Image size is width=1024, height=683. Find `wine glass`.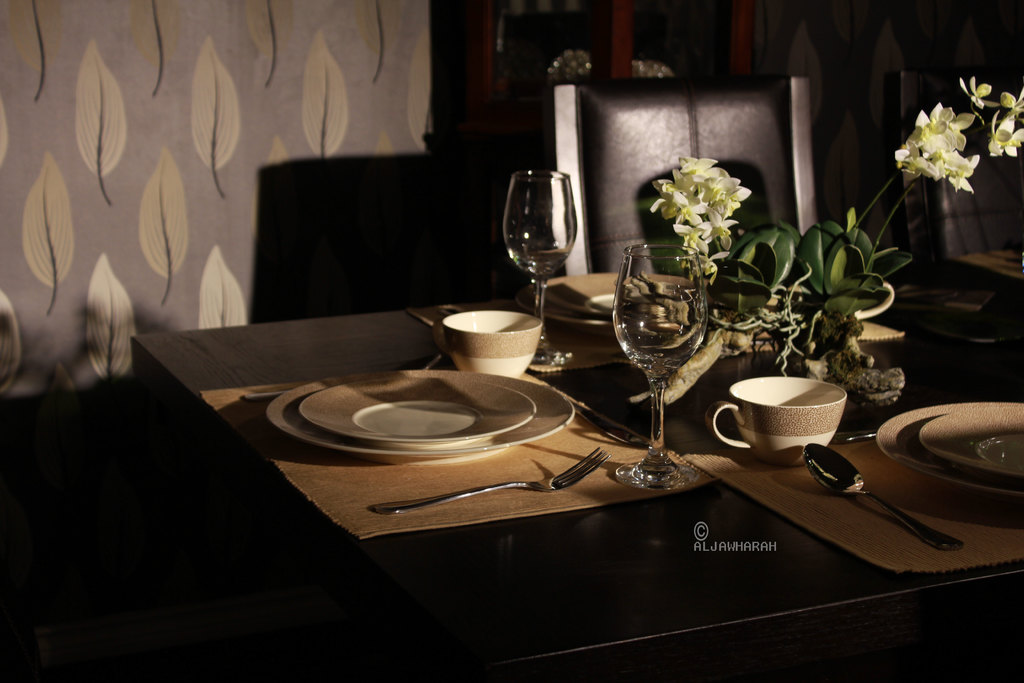
l=501, t=169, r=577, b=363.
